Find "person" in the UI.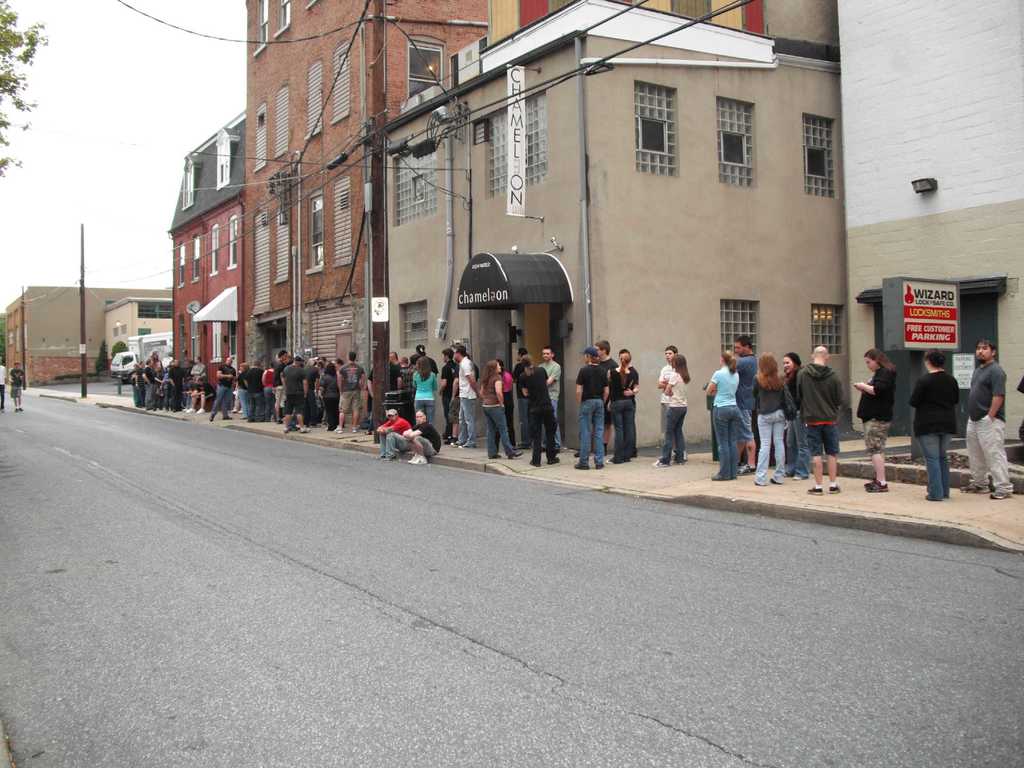
UI element at (left=208, top=355, right=231, bottom=425).
